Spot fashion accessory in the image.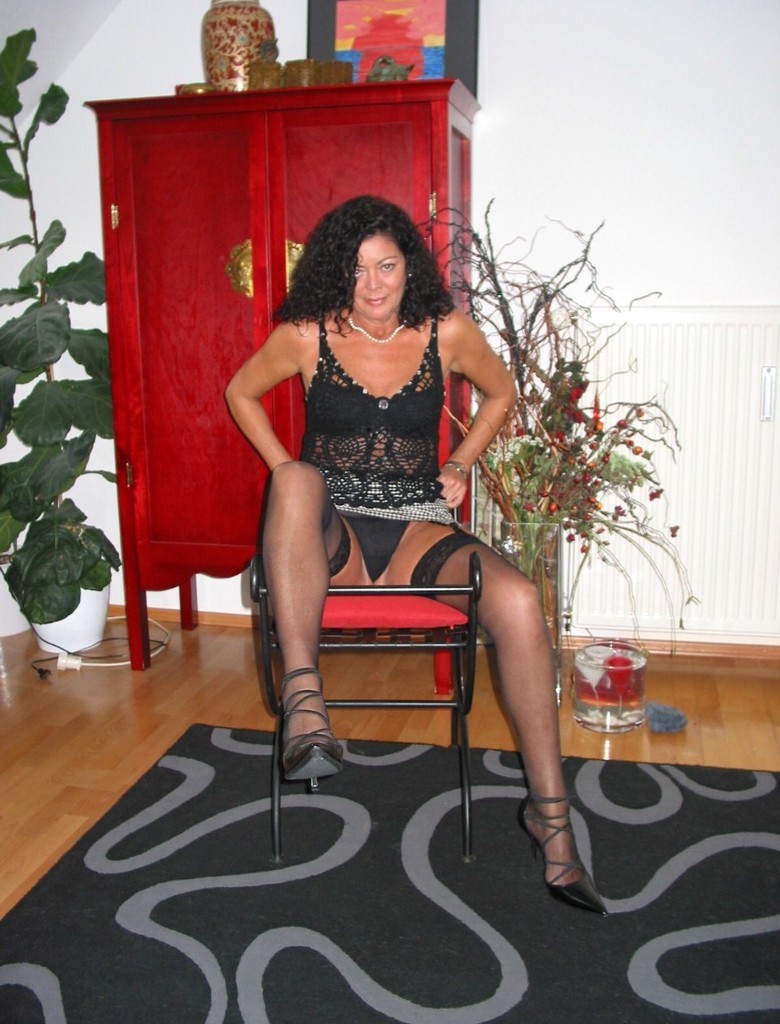
fashion accessory found at [516, 791, 609, 916].
